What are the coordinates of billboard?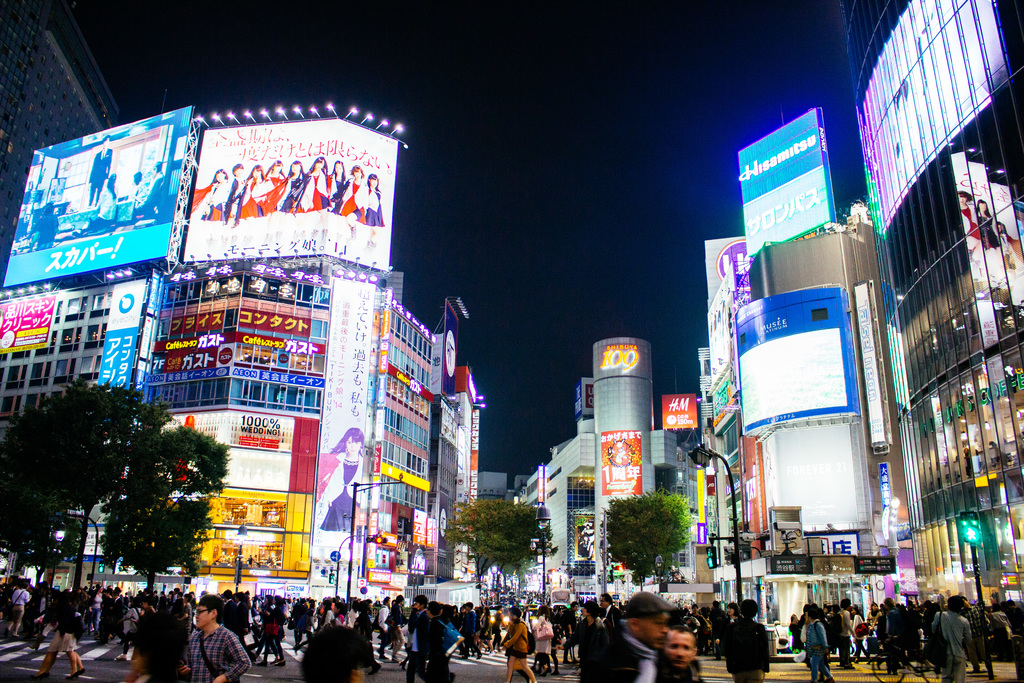
left=851, top=284, right=892, bottom=447.
